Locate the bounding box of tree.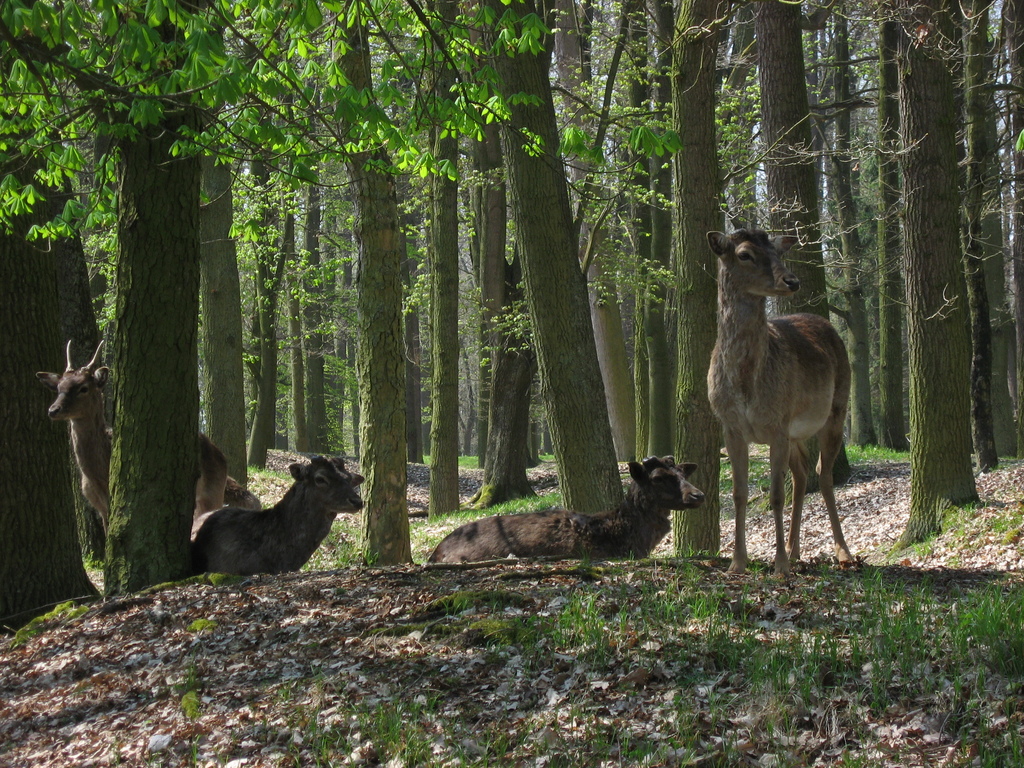
Bounding box: bbox=[872, 0, 993, 552].
